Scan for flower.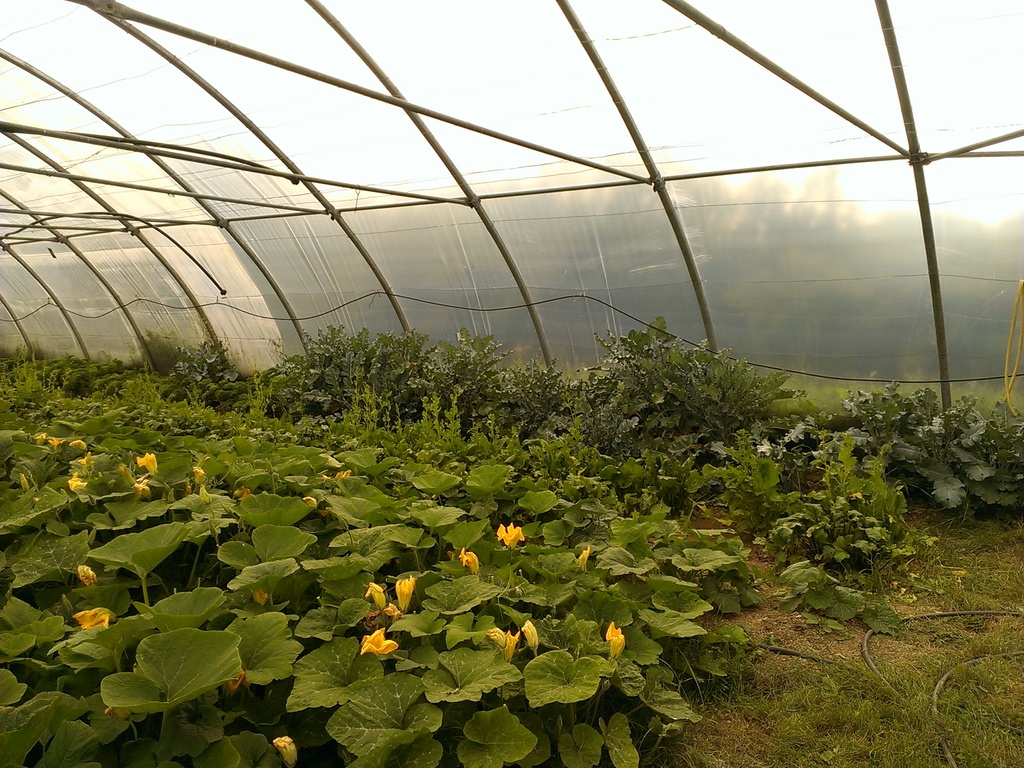
Scan result: box=[604, 621, 627, 659].
